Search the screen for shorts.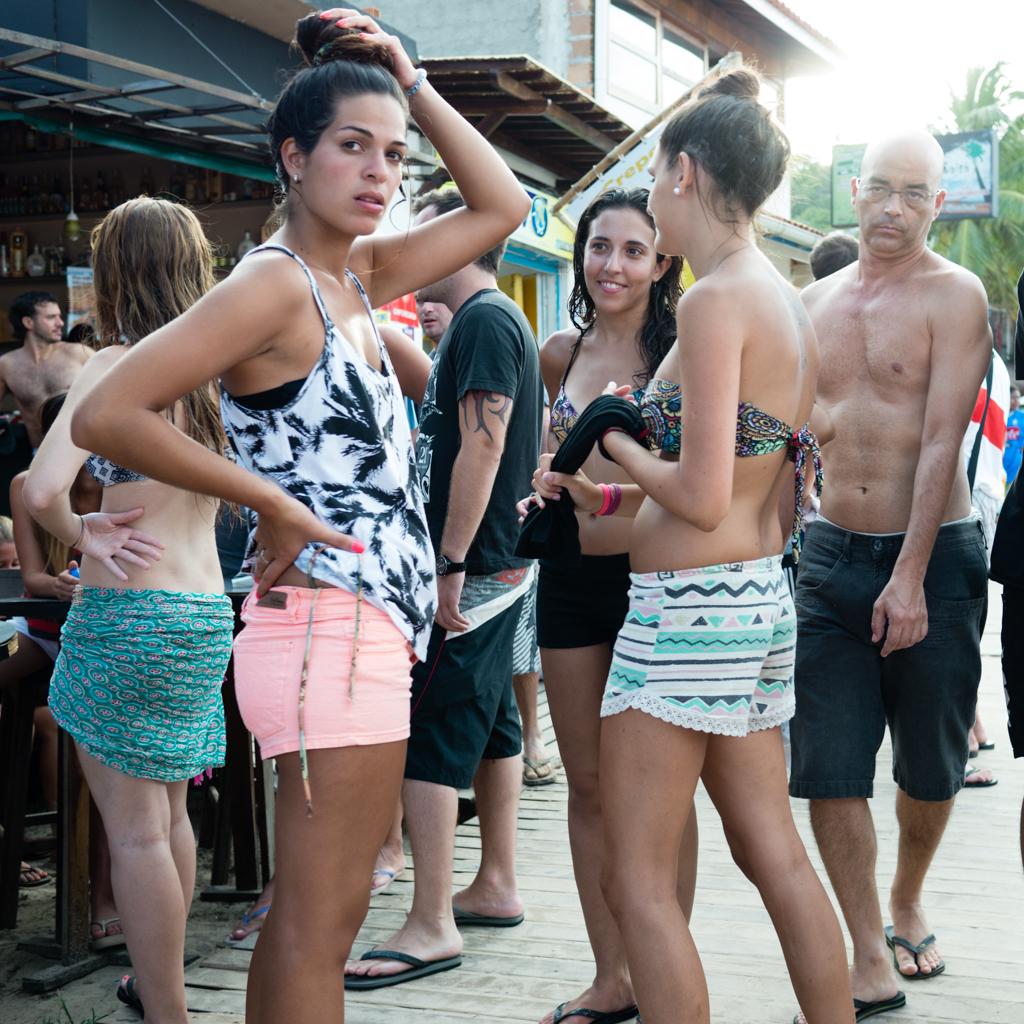
Found at region(592, 584, 845, 743).
